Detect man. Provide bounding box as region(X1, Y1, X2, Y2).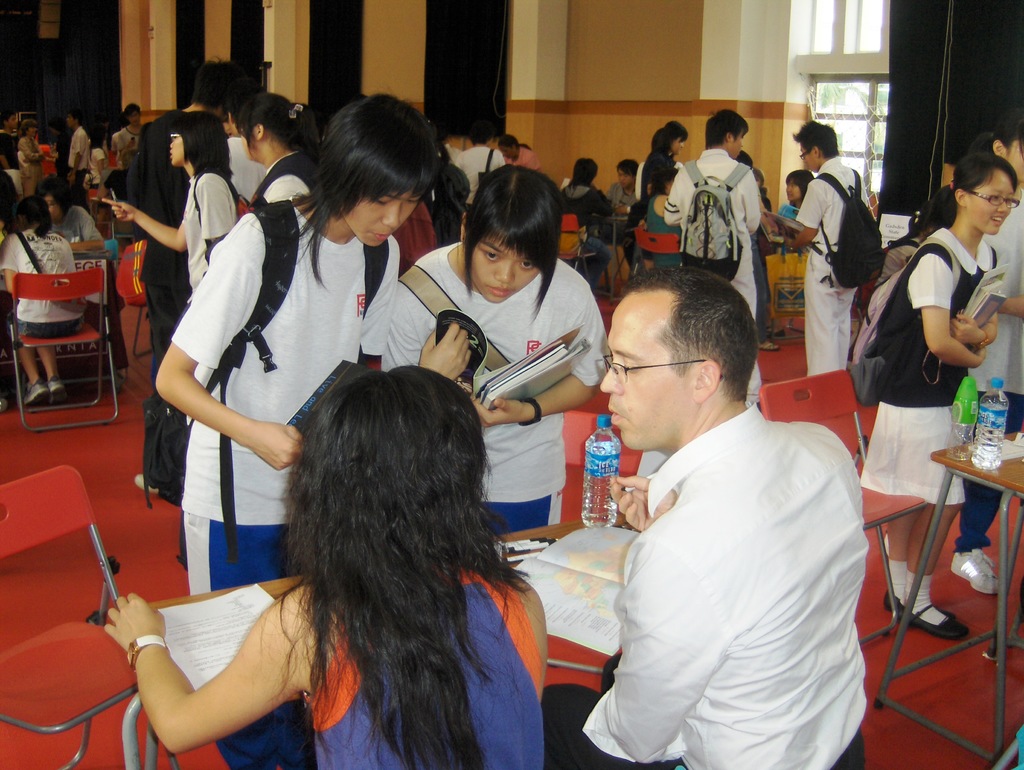
region(772, 114, 881, 373).
